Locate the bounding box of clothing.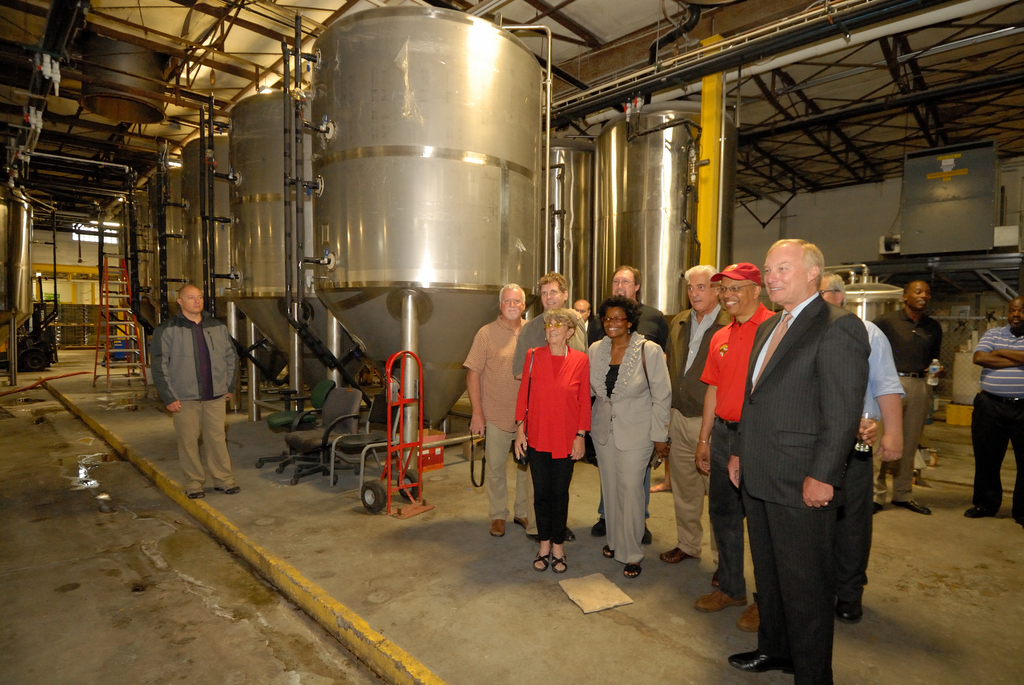
Bounding box: 591/296/673/545.
